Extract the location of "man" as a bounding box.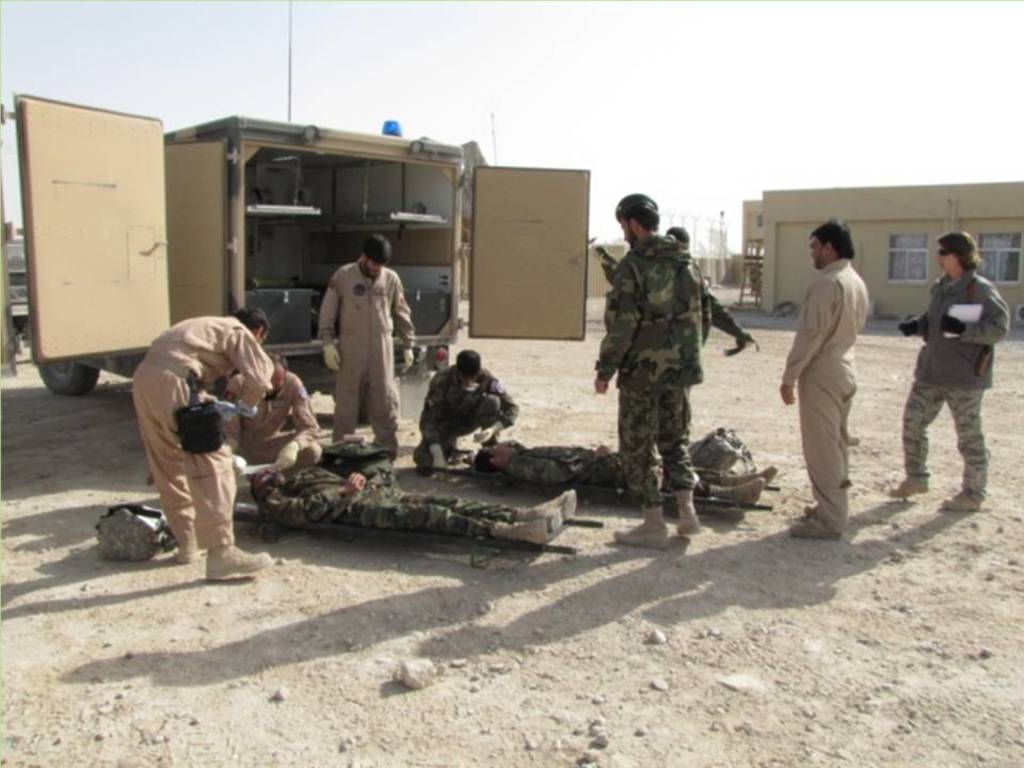
l=128, t=304, r=272, b=578.
